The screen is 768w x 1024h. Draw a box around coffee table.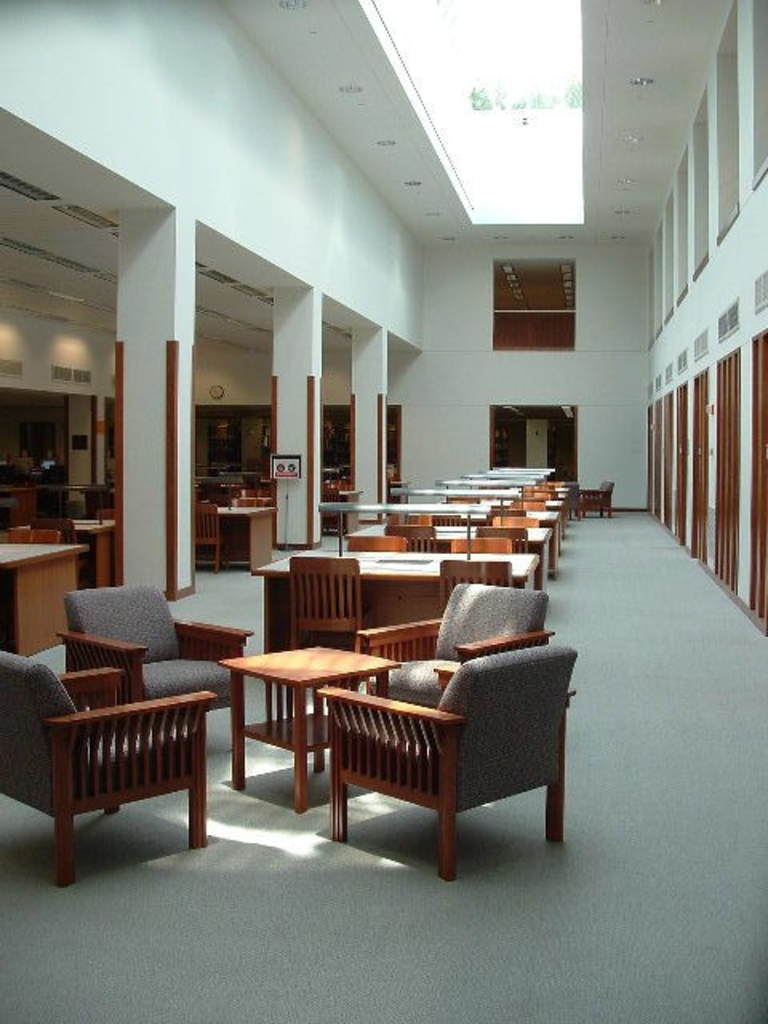
[210,494,278,586].
